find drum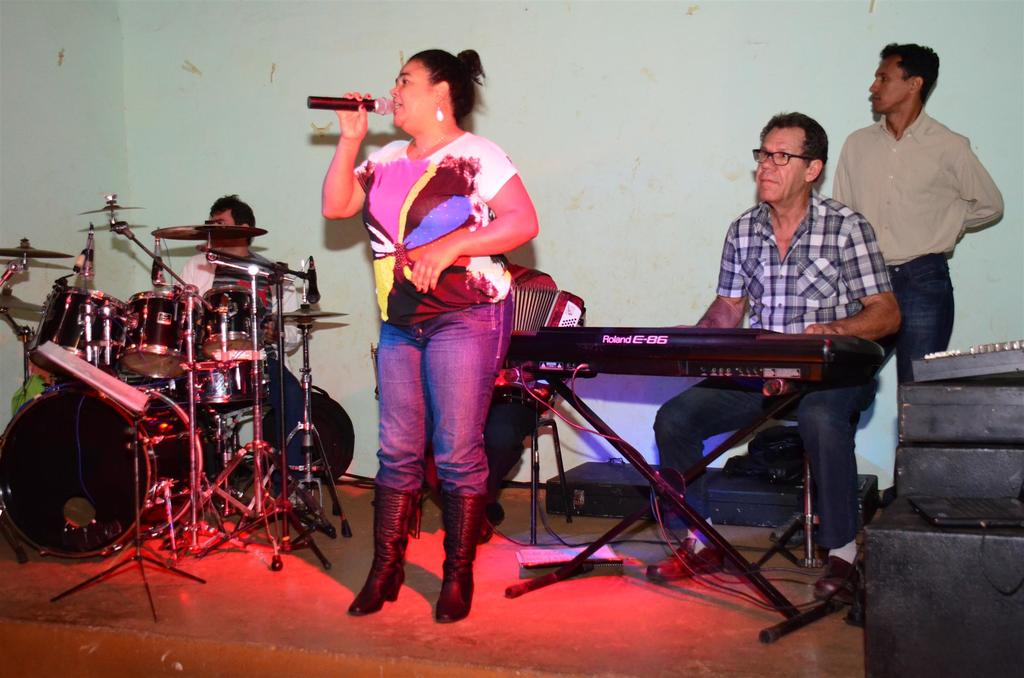
region(195, 284, 276, 369)
